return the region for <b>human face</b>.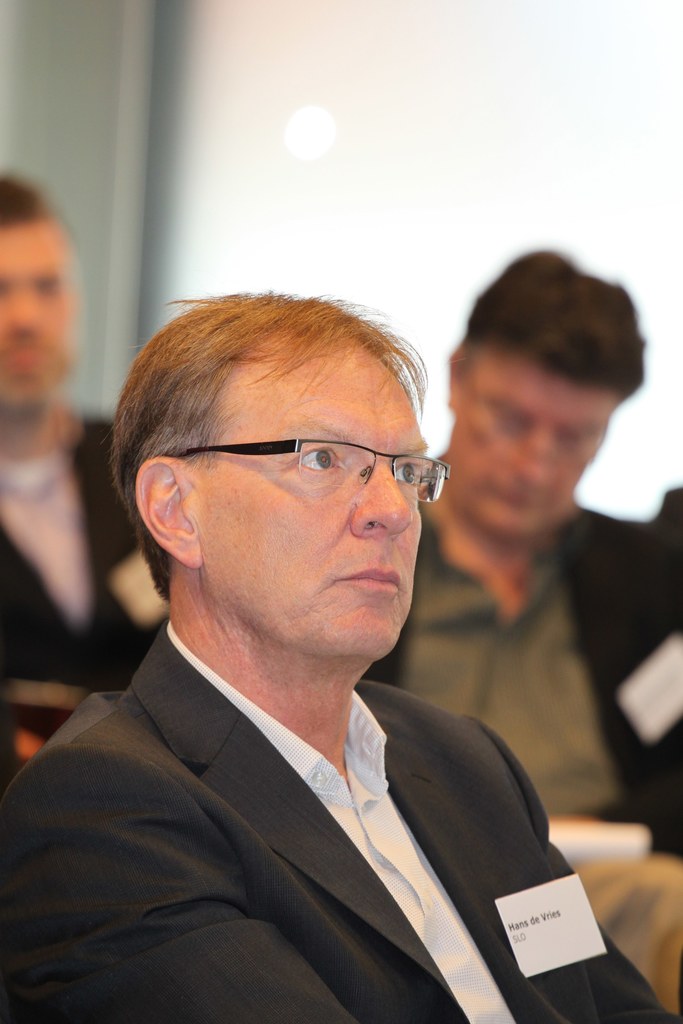
(left=0, top=220, right=91, bottom=409).
